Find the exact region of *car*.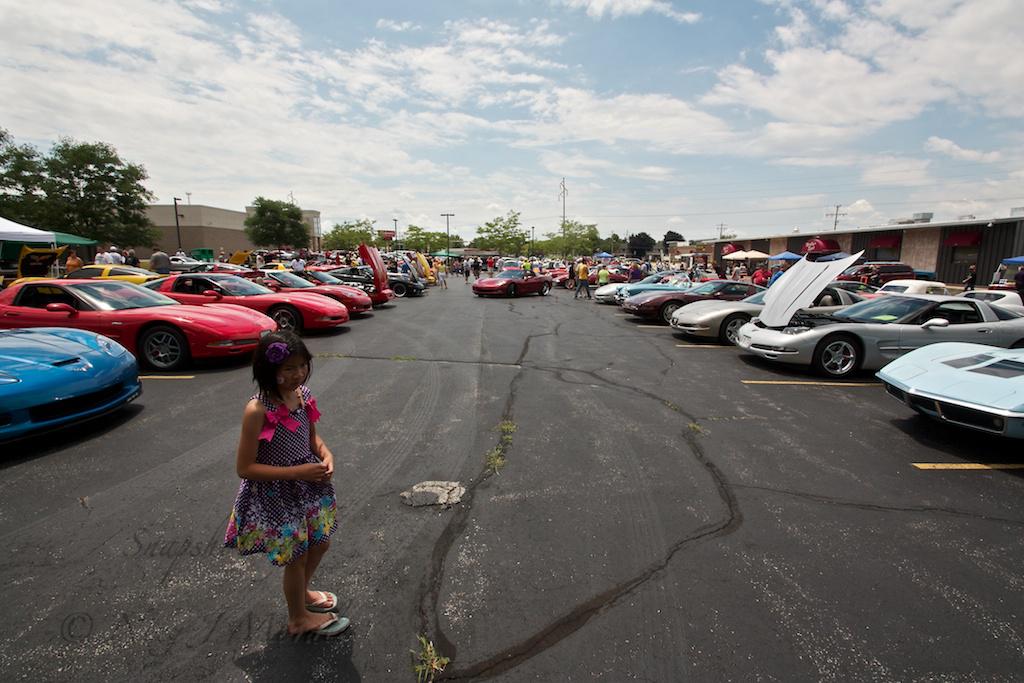
Exact region: Rect(469, 268, 553, 297).
